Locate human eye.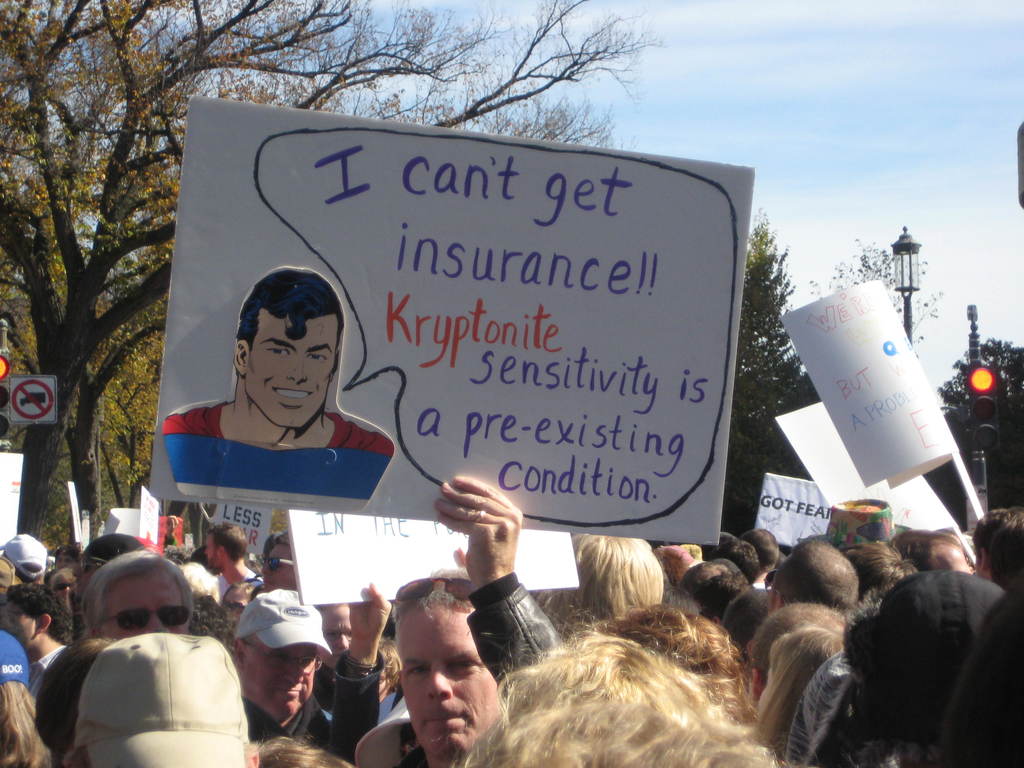
Bounding box: (307,349,329,362).
